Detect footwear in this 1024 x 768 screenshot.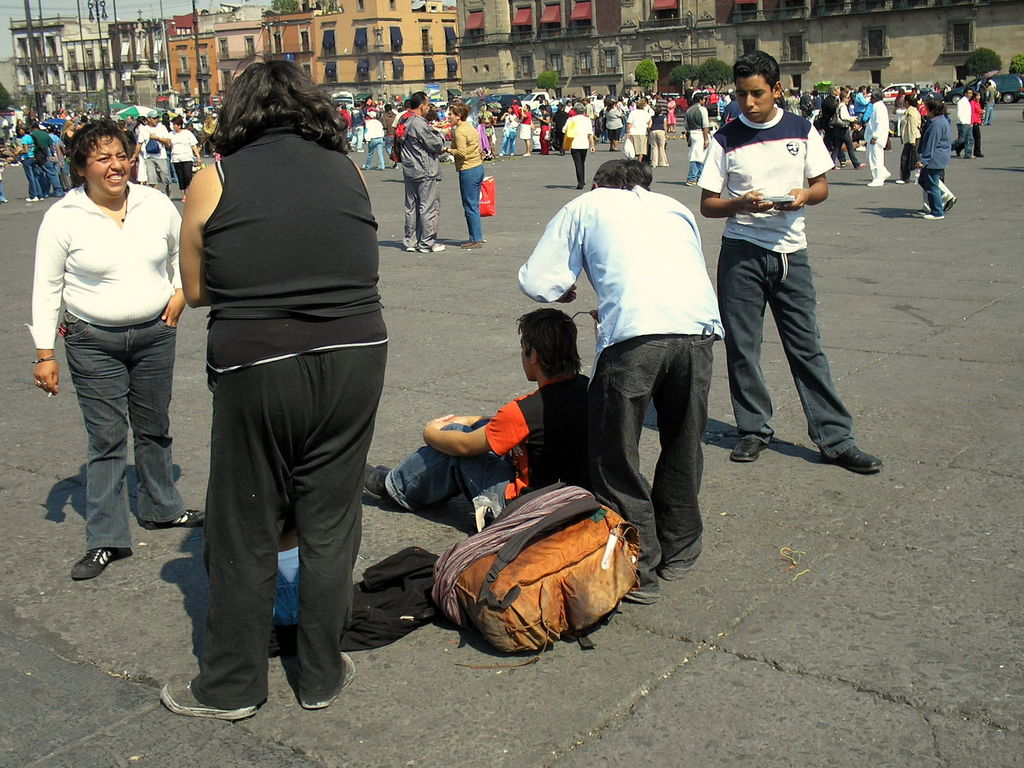
Detection: rect(458, 241, 483, 253).
